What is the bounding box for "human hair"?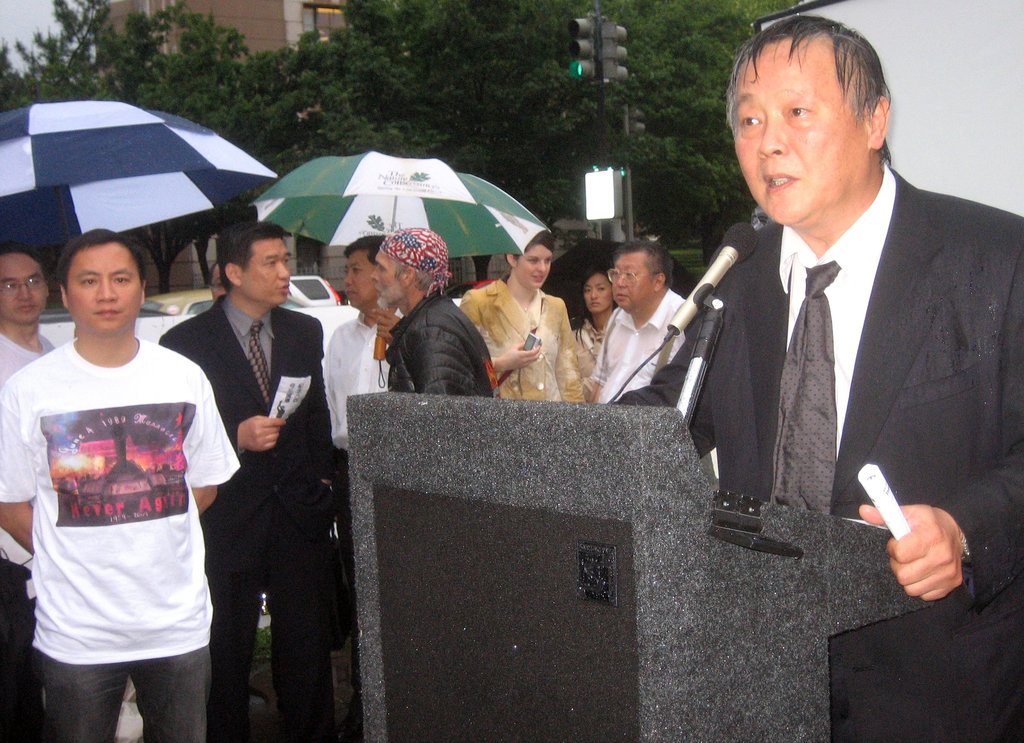
392,261,445,296.
